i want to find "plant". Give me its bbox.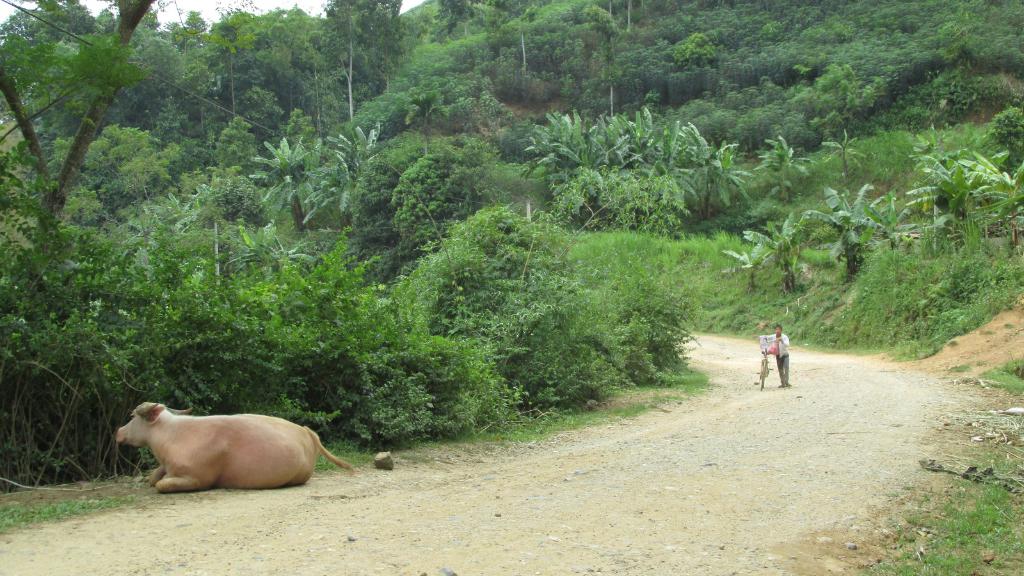
bbox=(717, 243, 774, 285).
